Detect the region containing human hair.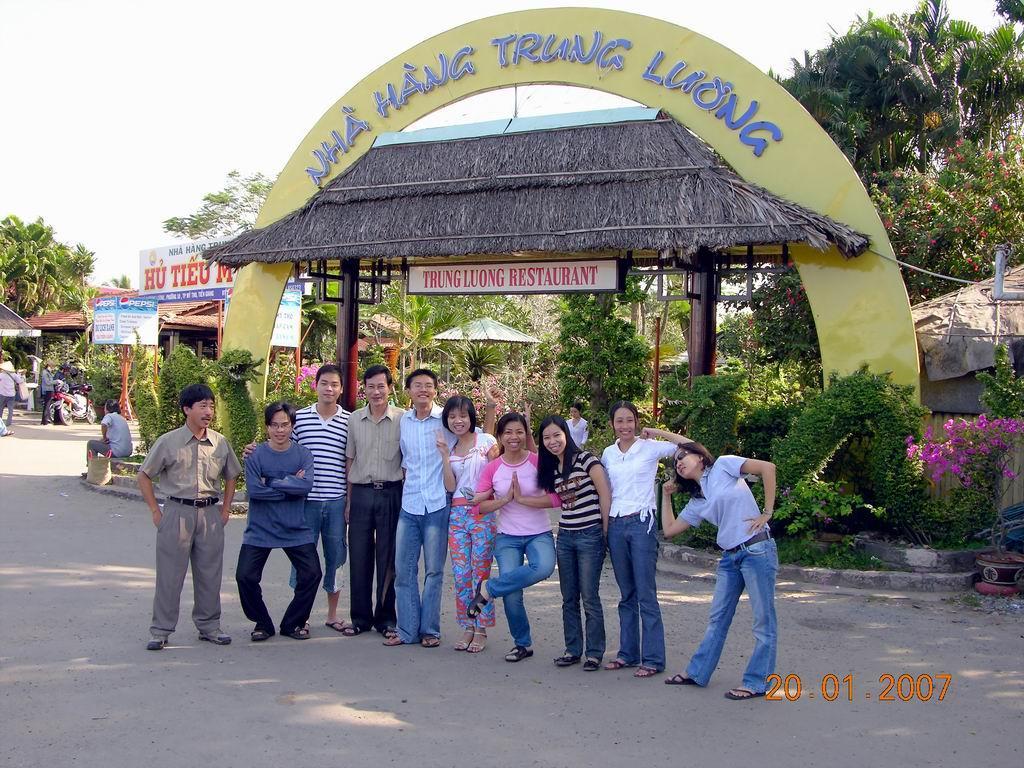
[102,400,118,413].
